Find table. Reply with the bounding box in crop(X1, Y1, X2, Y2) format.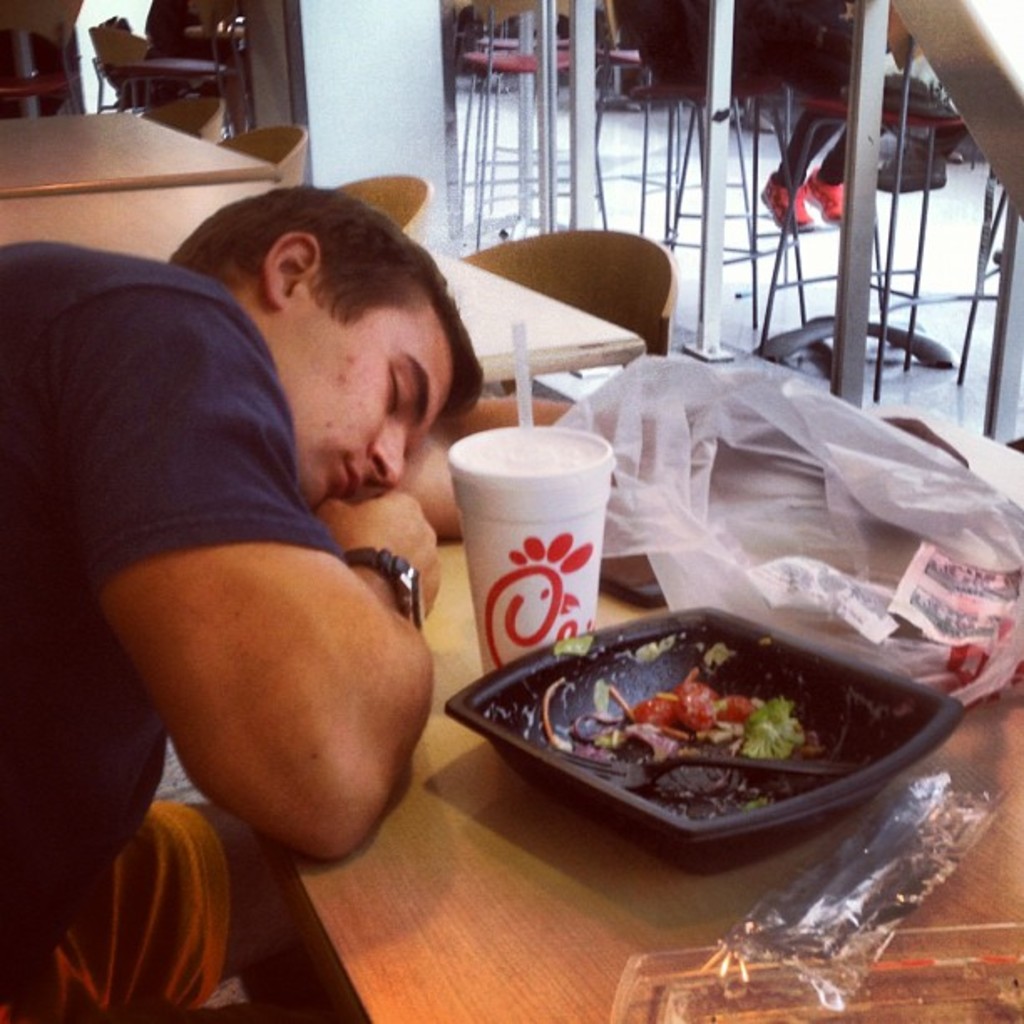
crop(284, 400, 1022, 1022).
